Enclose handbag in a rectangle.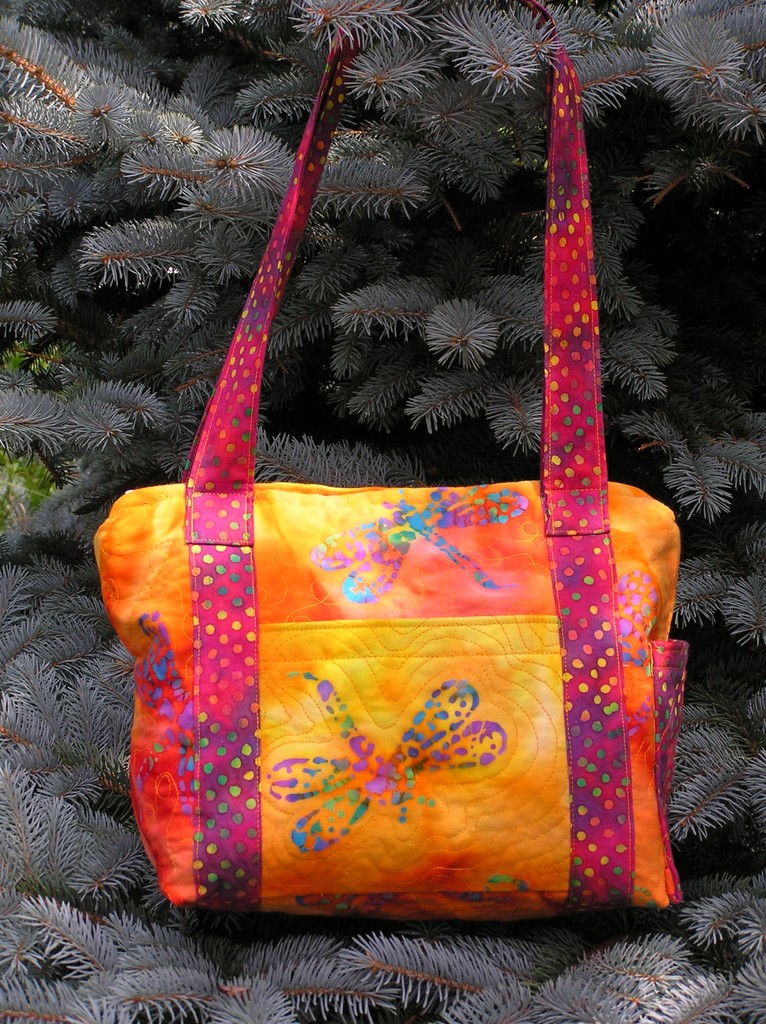
93:0:684:916.
